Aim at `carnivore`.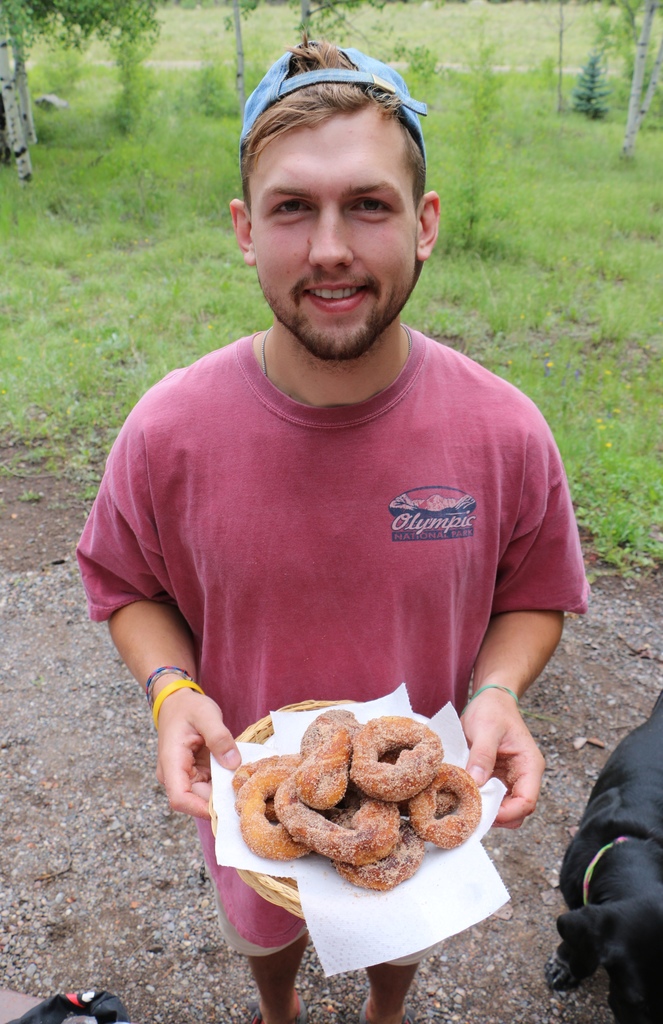
Aimed at (left=558, top=733, right=662, bottom=1023).
